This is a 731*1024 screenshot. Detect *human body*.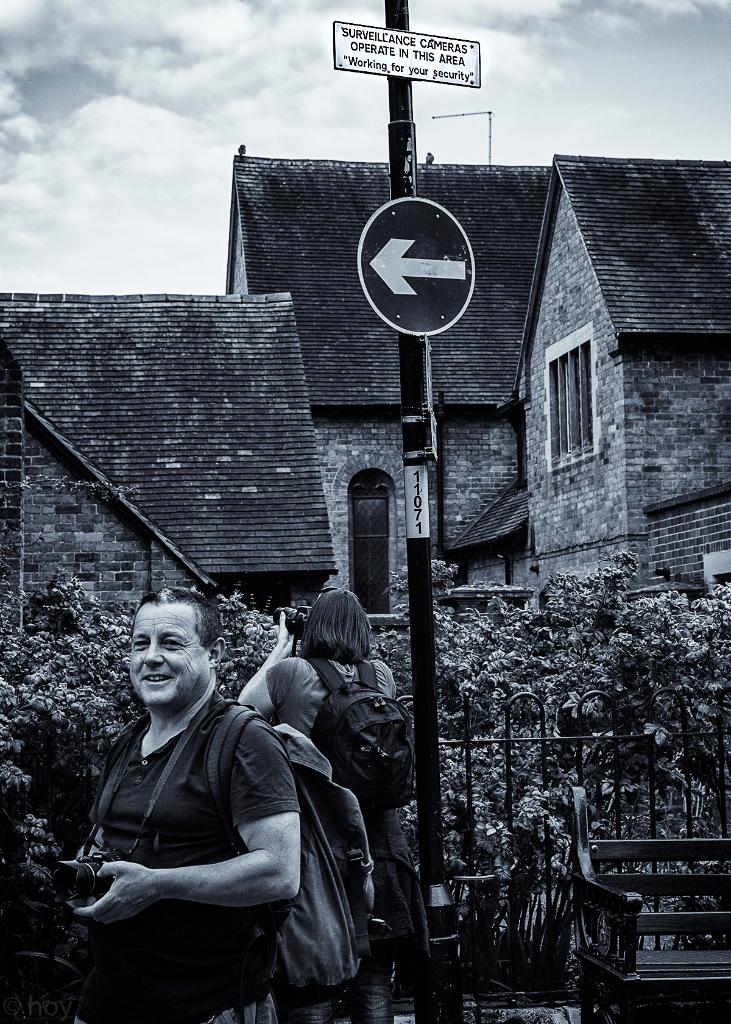
<bbox>236, 604, 437, 986</bbox>.
